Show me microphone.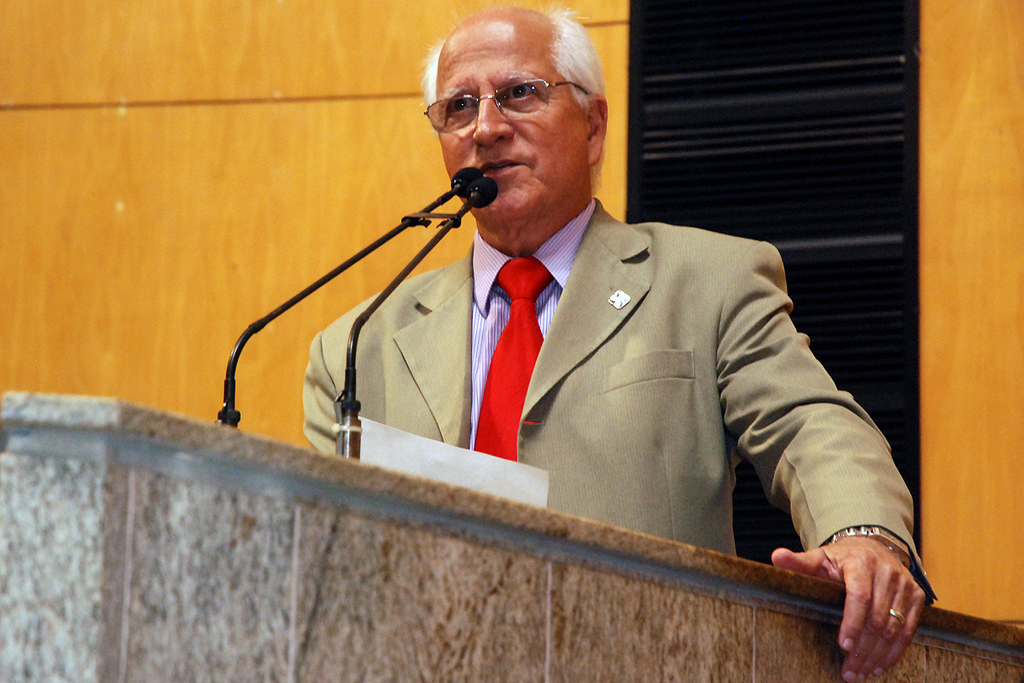
microphone is here: 421, 148, 509, 220.
